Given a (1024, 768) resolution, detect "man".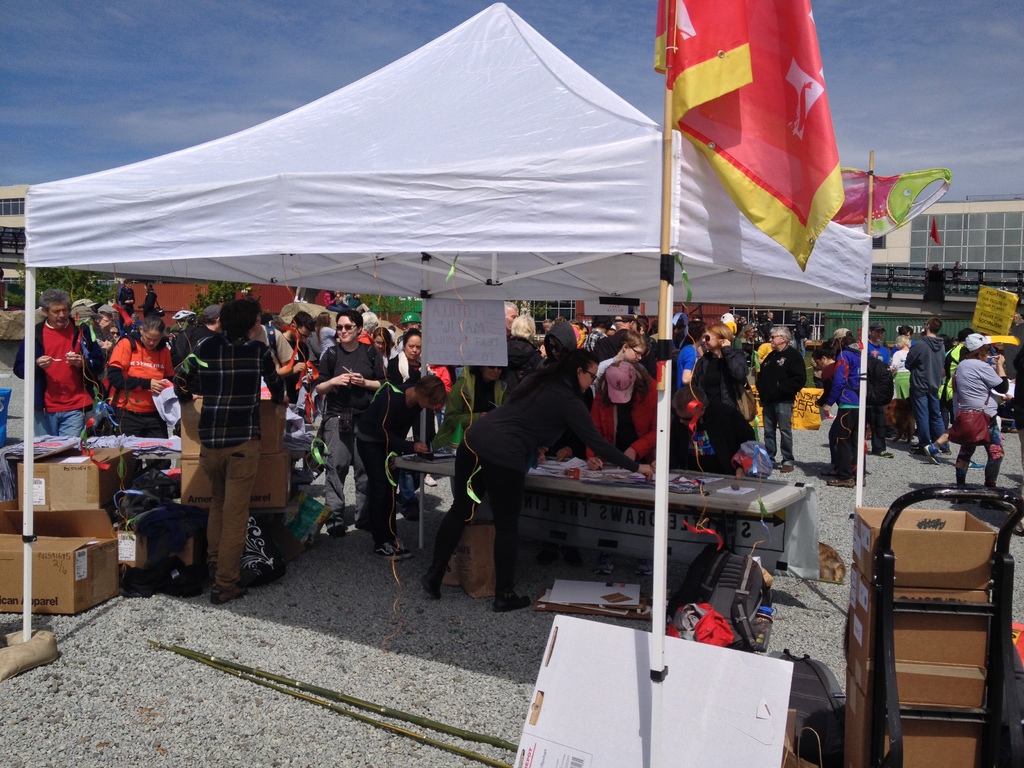
308:305:388:537.
